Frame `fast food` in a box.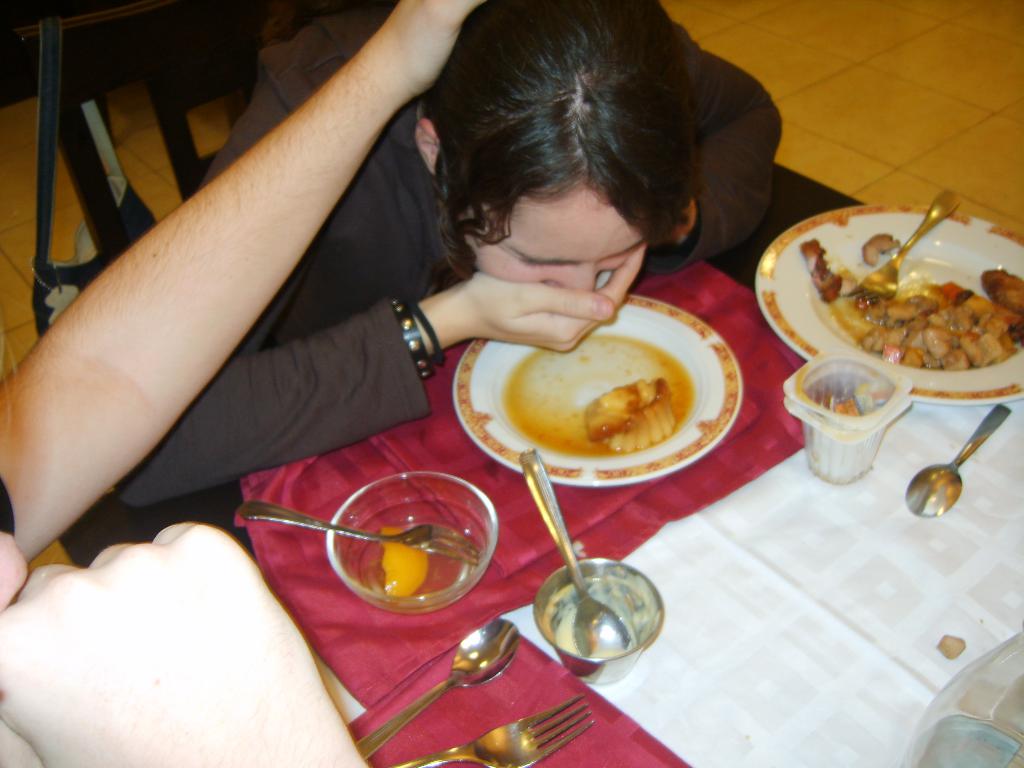
x1=868, y1=264, x2=1023, y2=364.
